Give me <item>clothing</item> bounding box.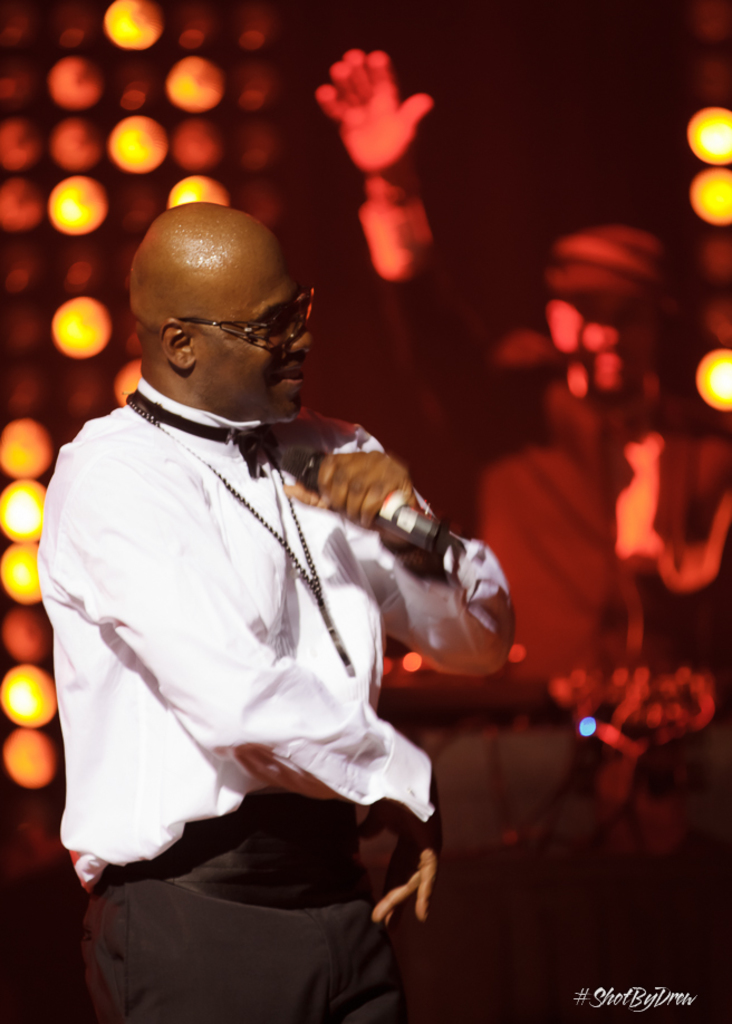
88/793/416/1023.
